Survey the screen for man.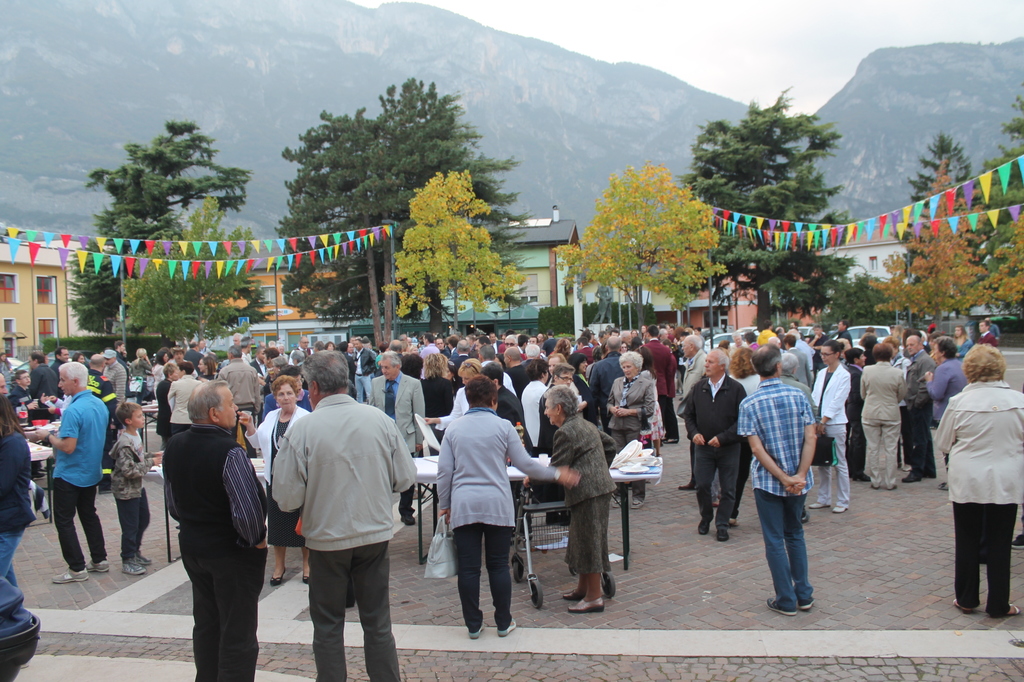
Survey found: 480 364 535 455.
